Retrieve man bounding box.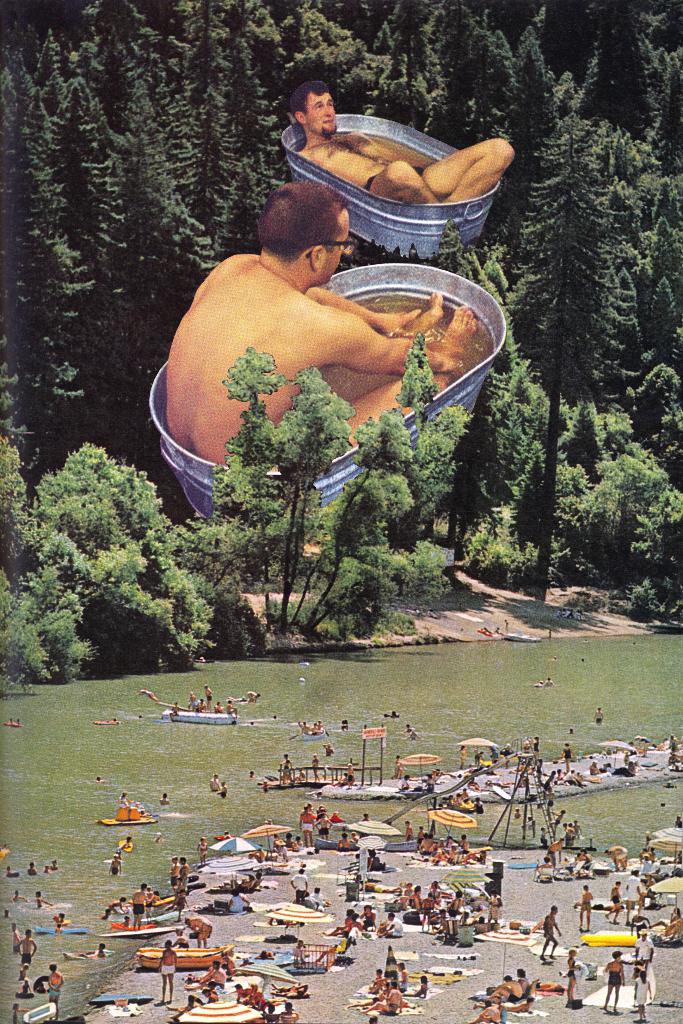
Bounding box: BBox(539, 906, 559, 955).
